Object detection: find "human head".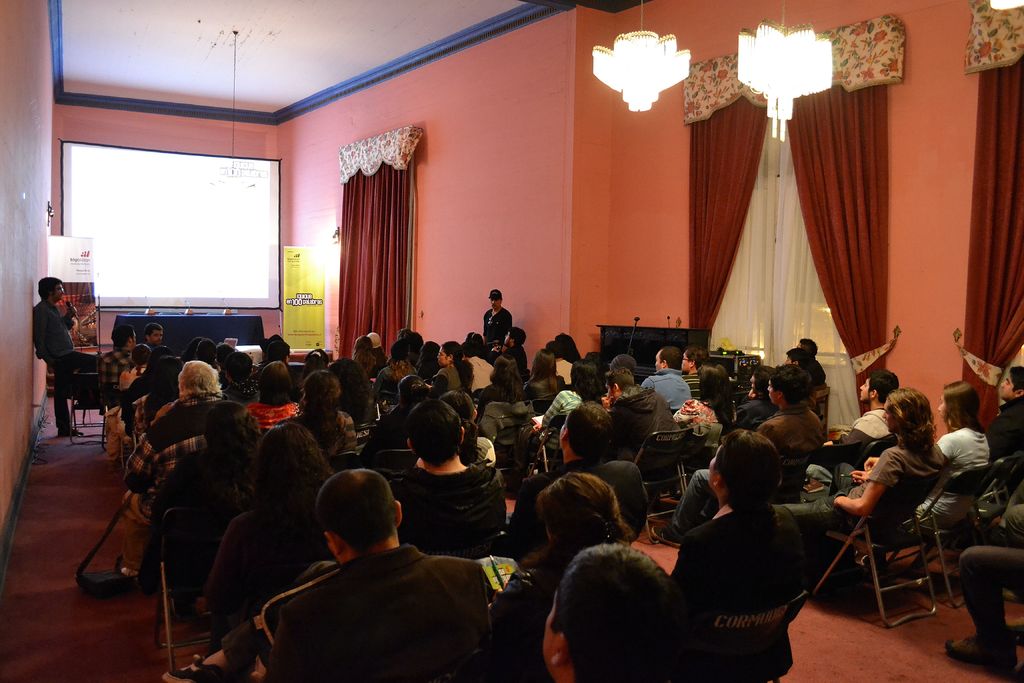
799:340:816:358.
